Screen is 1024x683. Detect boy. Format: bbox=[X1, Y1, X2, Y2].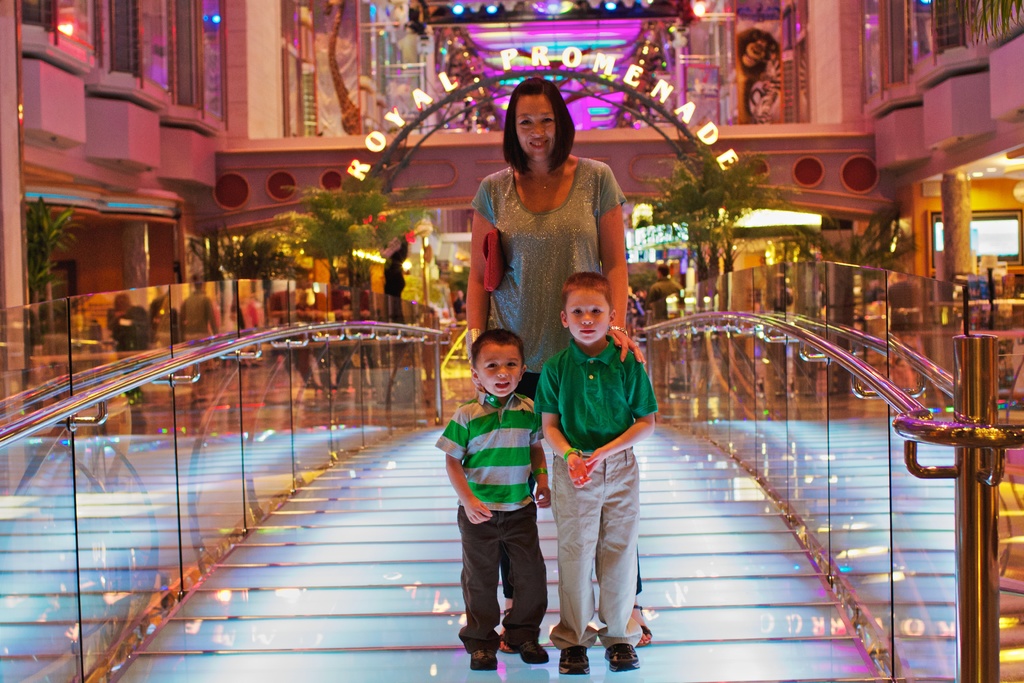
bbox=[438, 327, 549, 673].
